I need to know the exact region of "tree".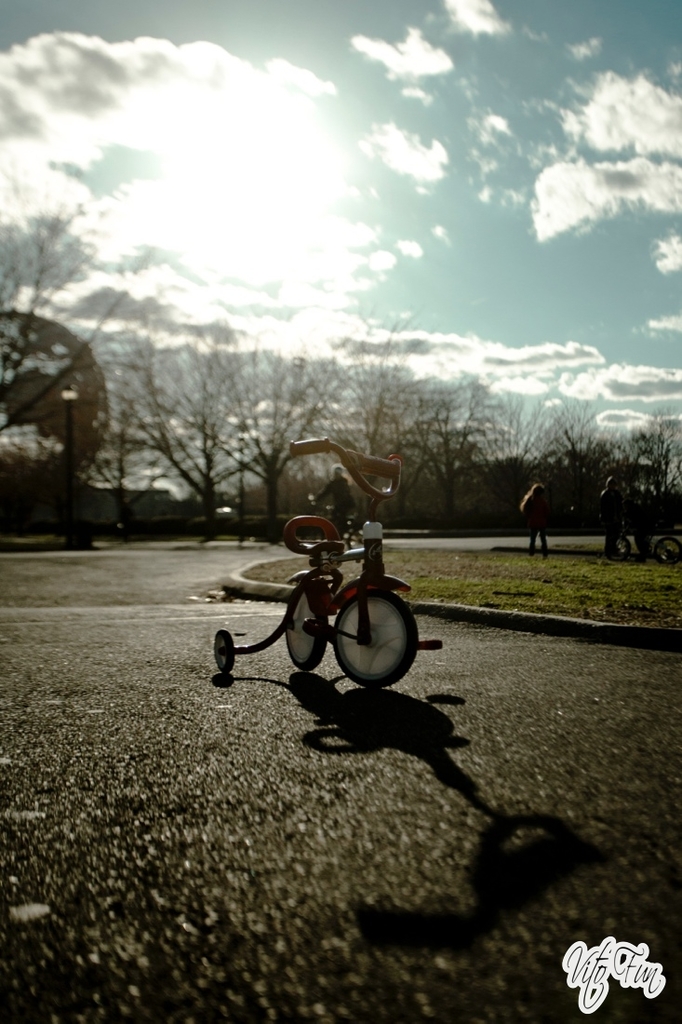
Region: pyautogui.locateOnScreen(0, 197, 143, 438).
